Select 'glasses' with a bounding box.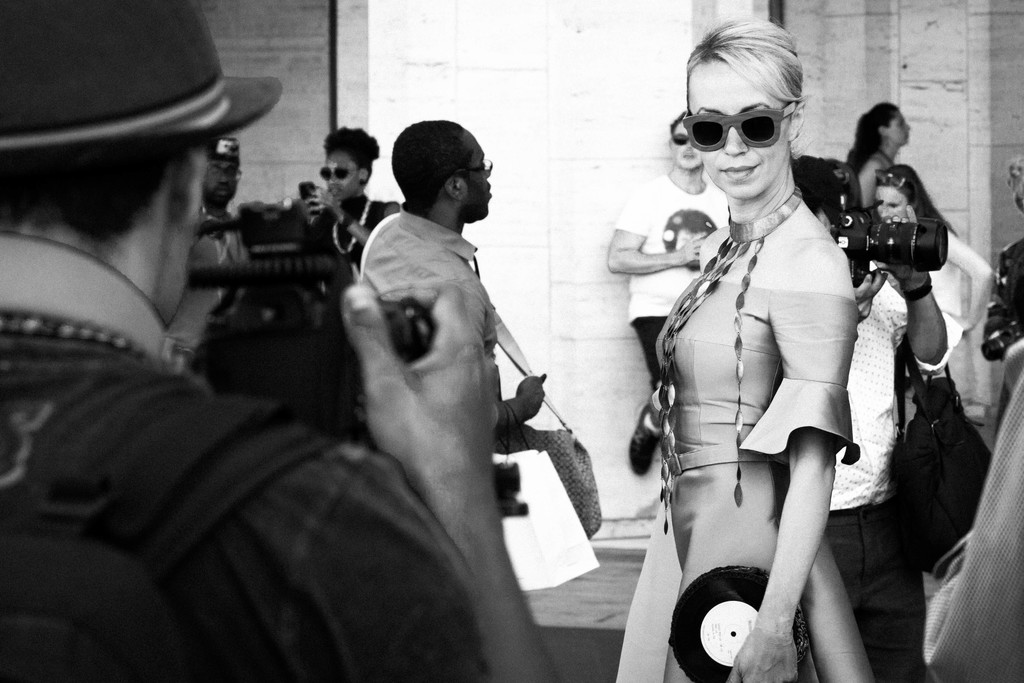
x1=314 y1=162 x2=372 y2=185.
